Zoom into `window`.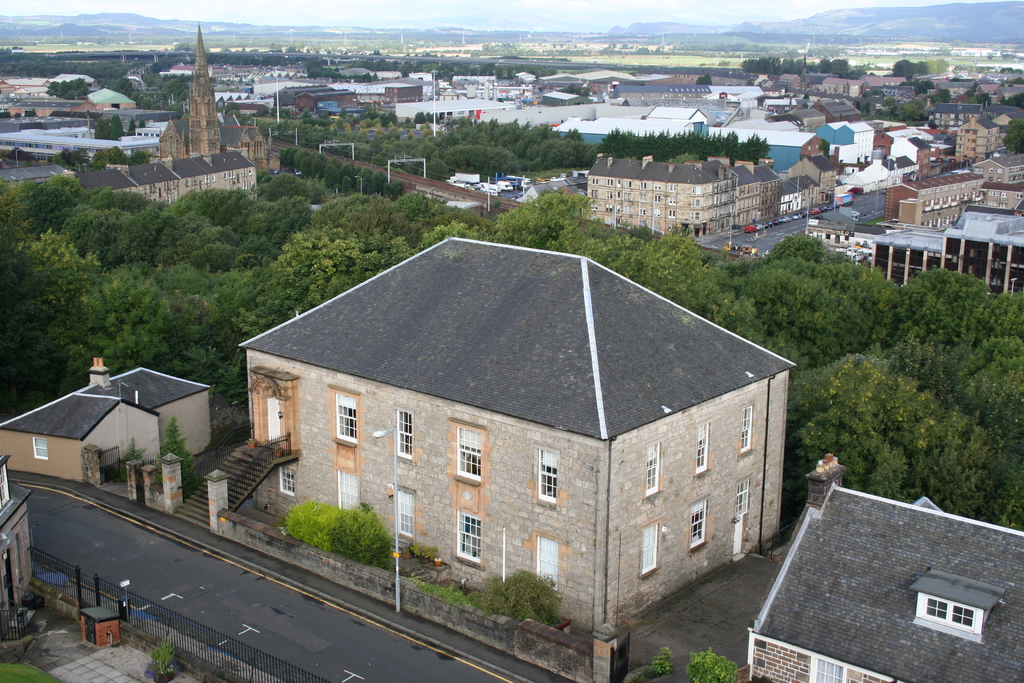
Zoom target: detection(643, 441, 662, 497).
